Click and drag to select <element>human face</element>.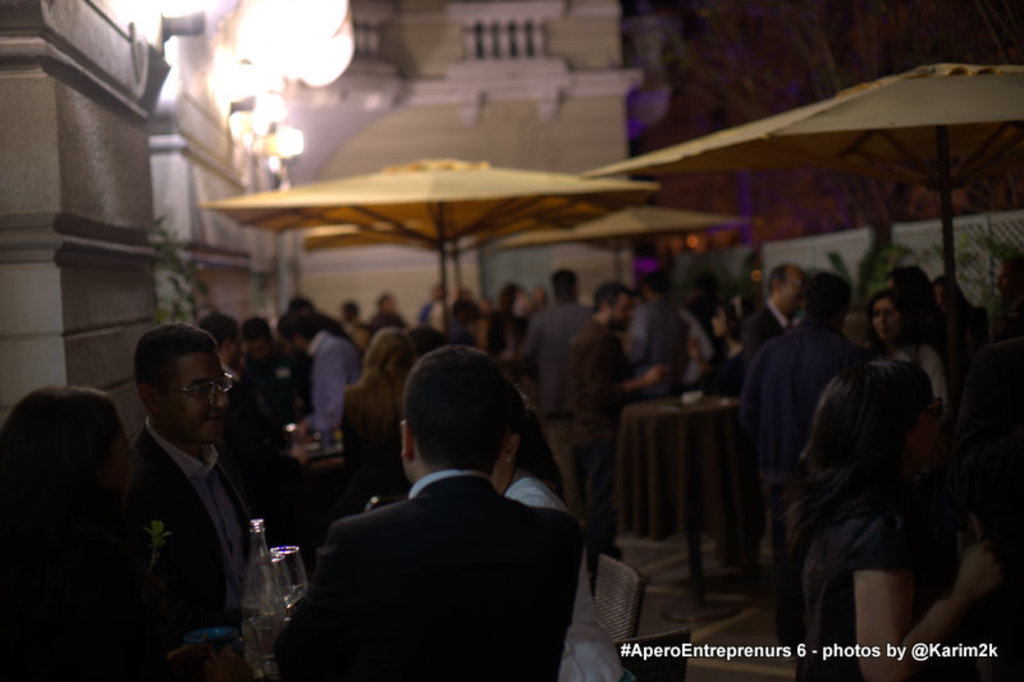
Selection: (left=232, top=329, right=246, bottom=375).
